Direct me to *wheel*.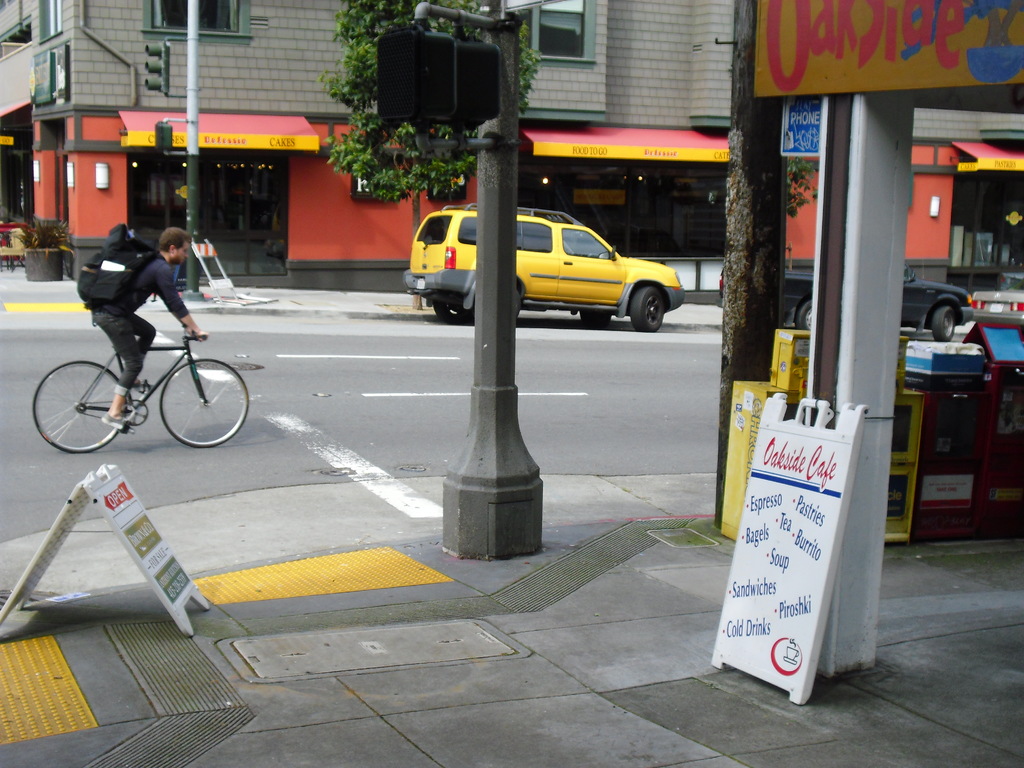
Direction: l=632, t=285, r=671, b=331.
